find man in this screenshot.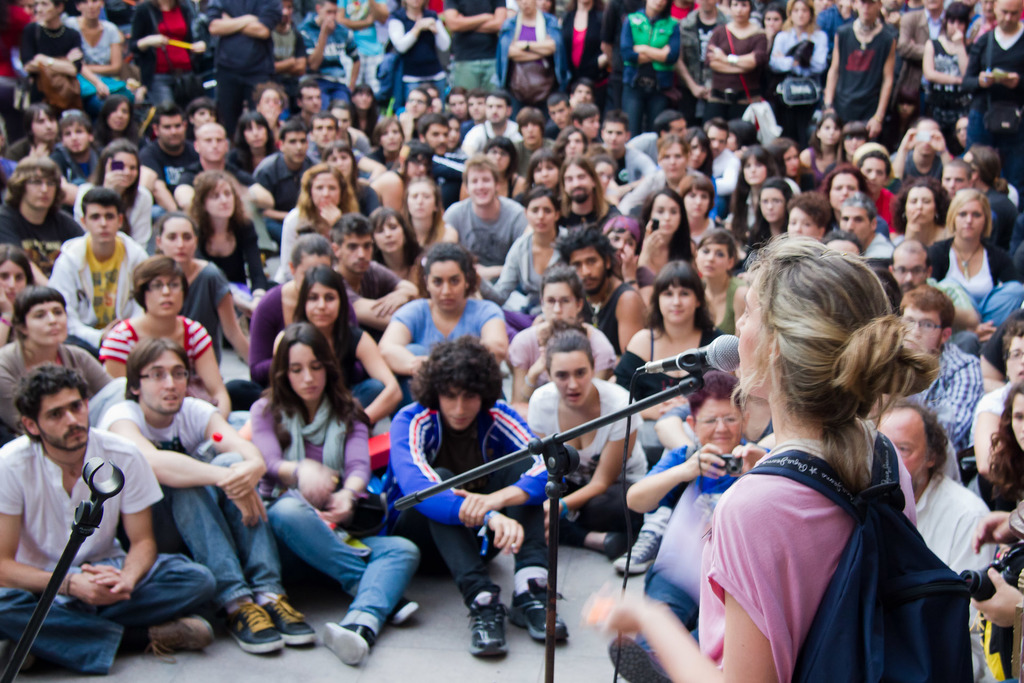
The bounding box for man is 973,323,1023,482.
